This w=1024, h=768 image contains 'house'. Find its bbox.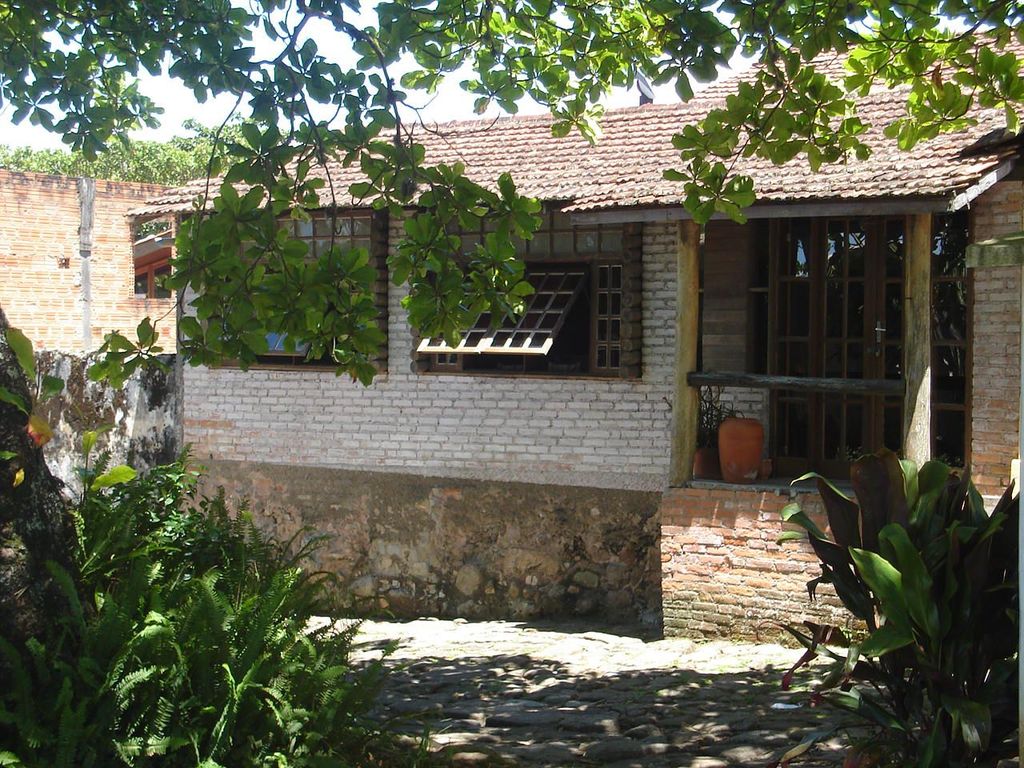
region(185, 94, 966, 482).
